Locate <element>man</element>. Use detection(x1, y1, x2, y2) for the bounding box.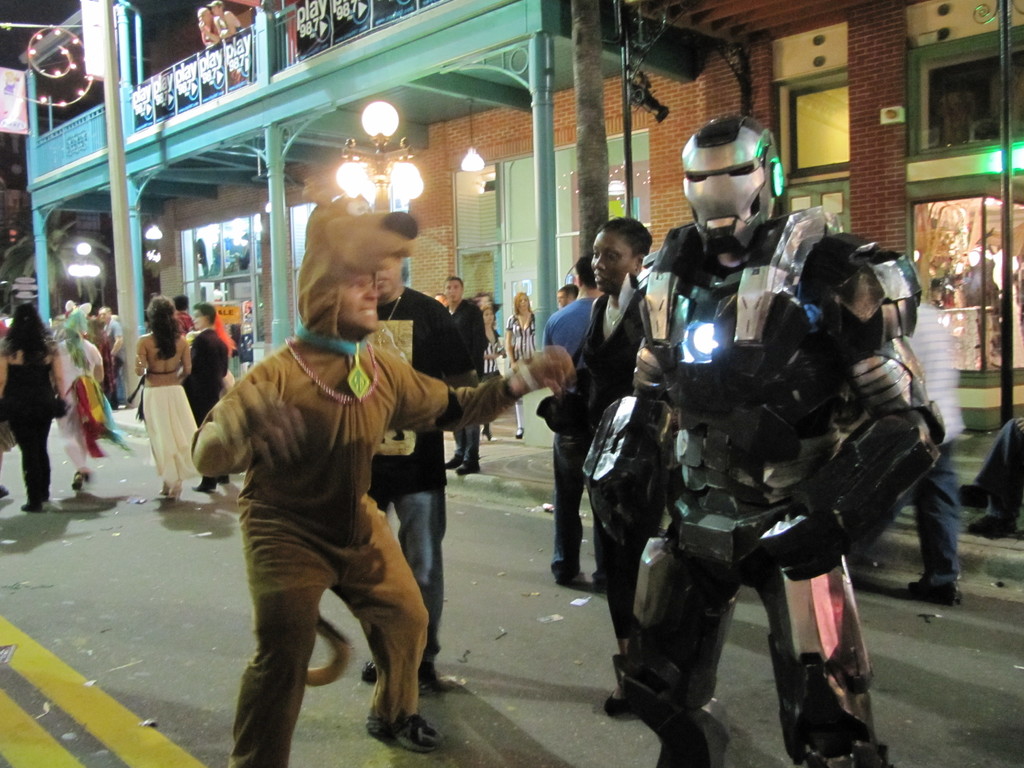
detection(856, 275, 964, 609).
